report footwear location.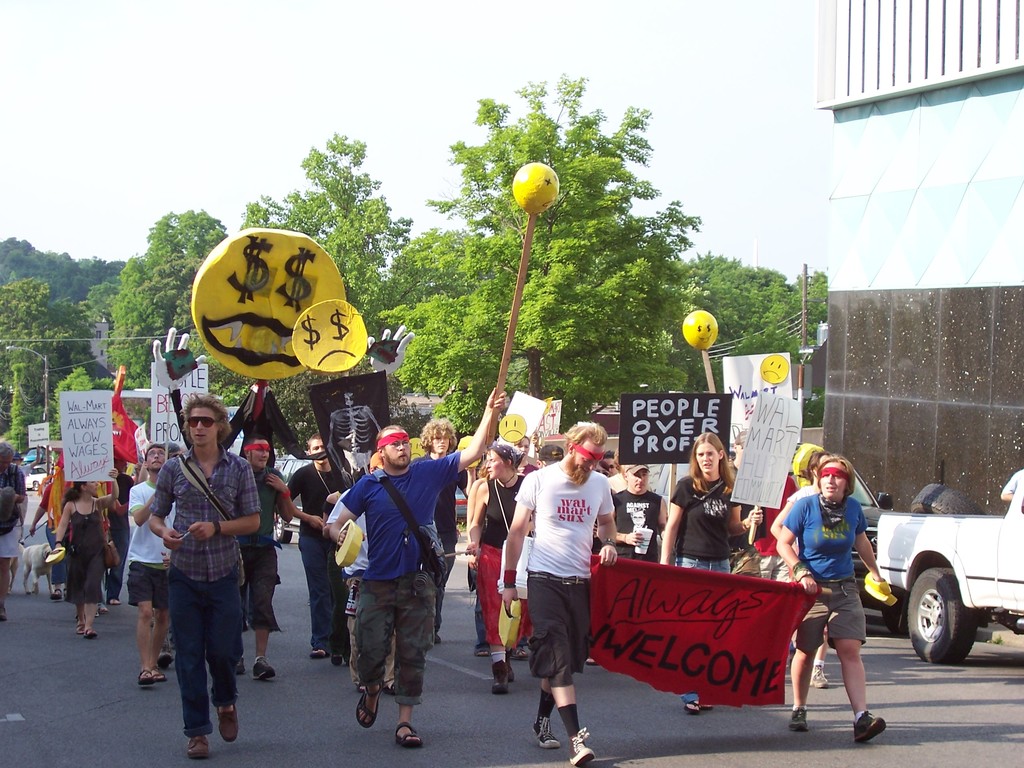
Report: (394,721,420,749).
